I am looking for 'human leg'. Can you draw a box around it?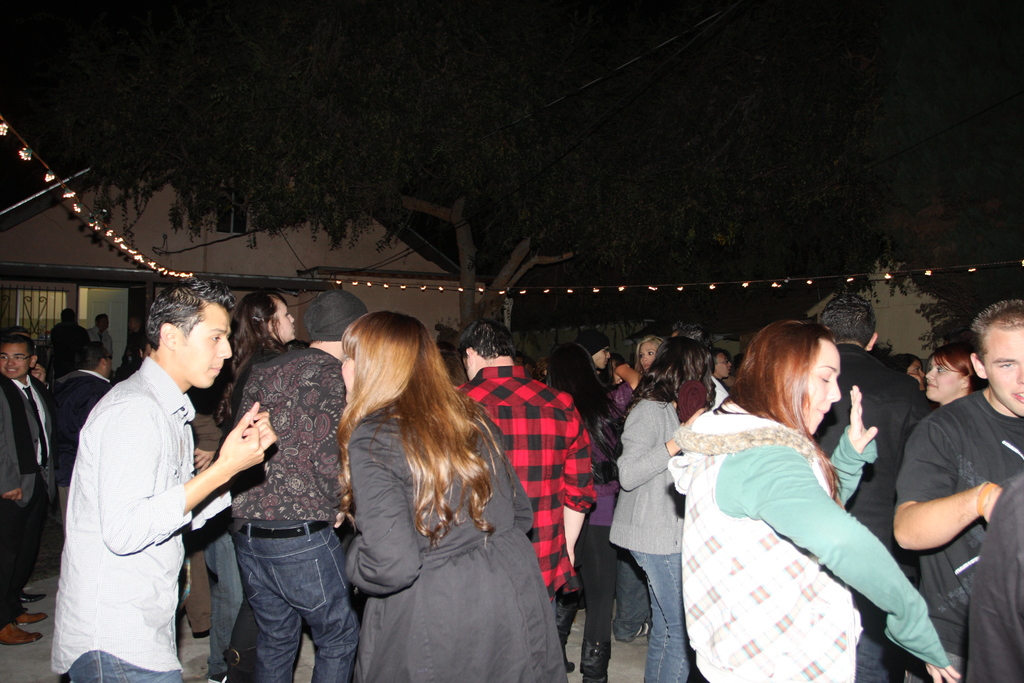
Sure, the bounding box is detection(0, 504, 44, 642).
